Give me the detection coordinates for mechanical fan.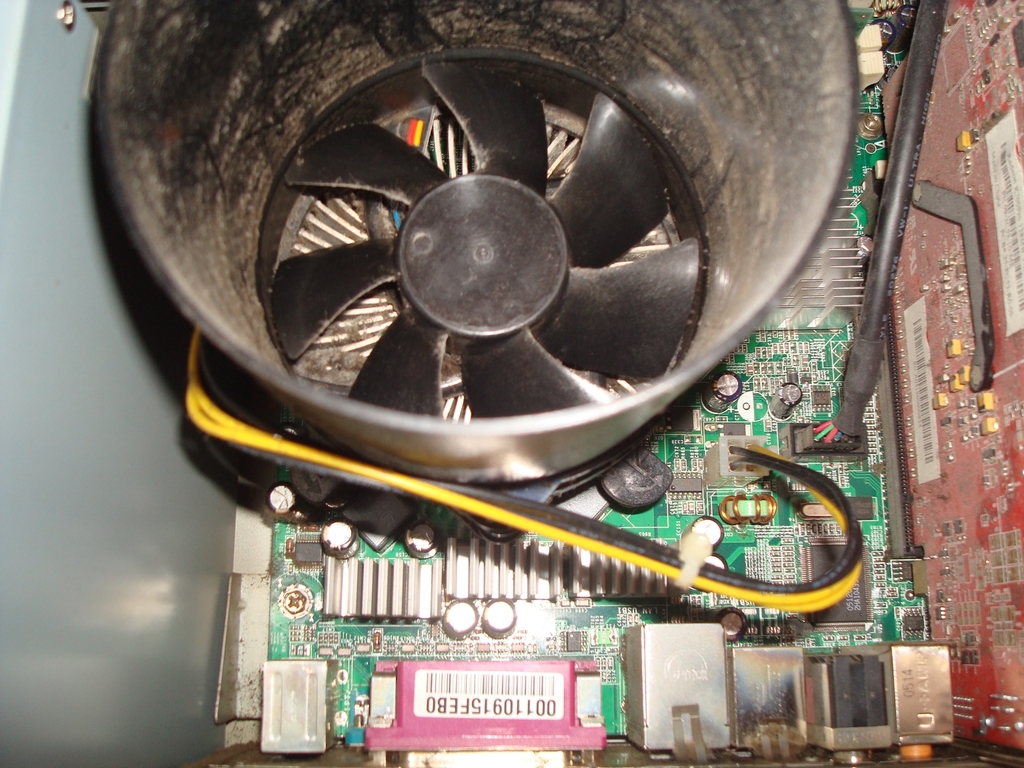
[x1=256, y1=47, x2=710, y2=417].
